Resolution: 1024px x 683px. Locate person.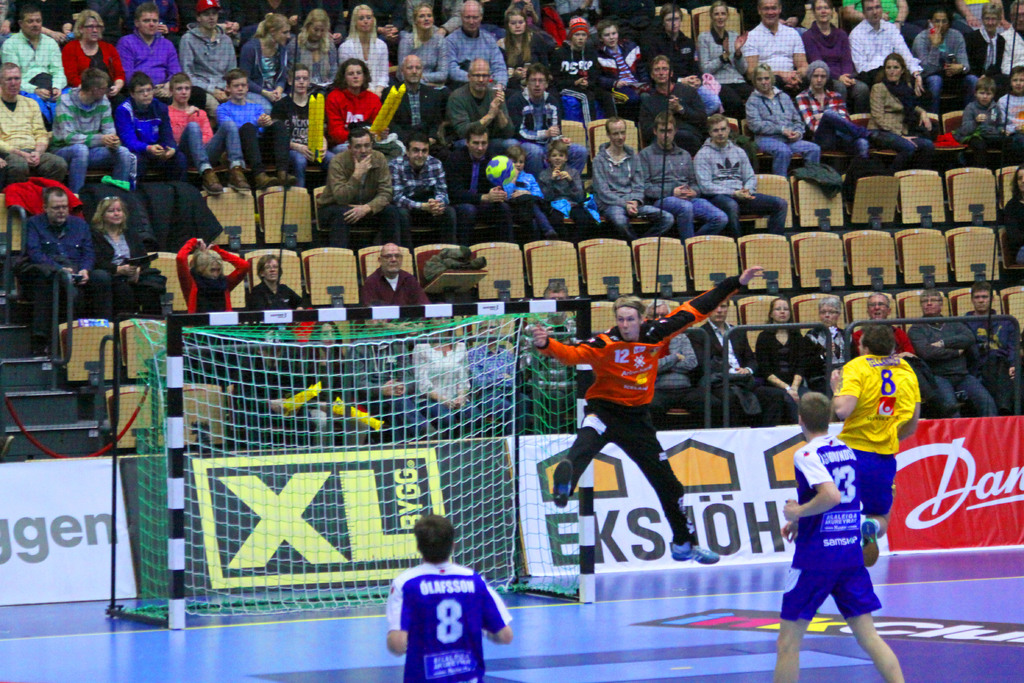
(left=829, top=322, right=922, bottom=568).
